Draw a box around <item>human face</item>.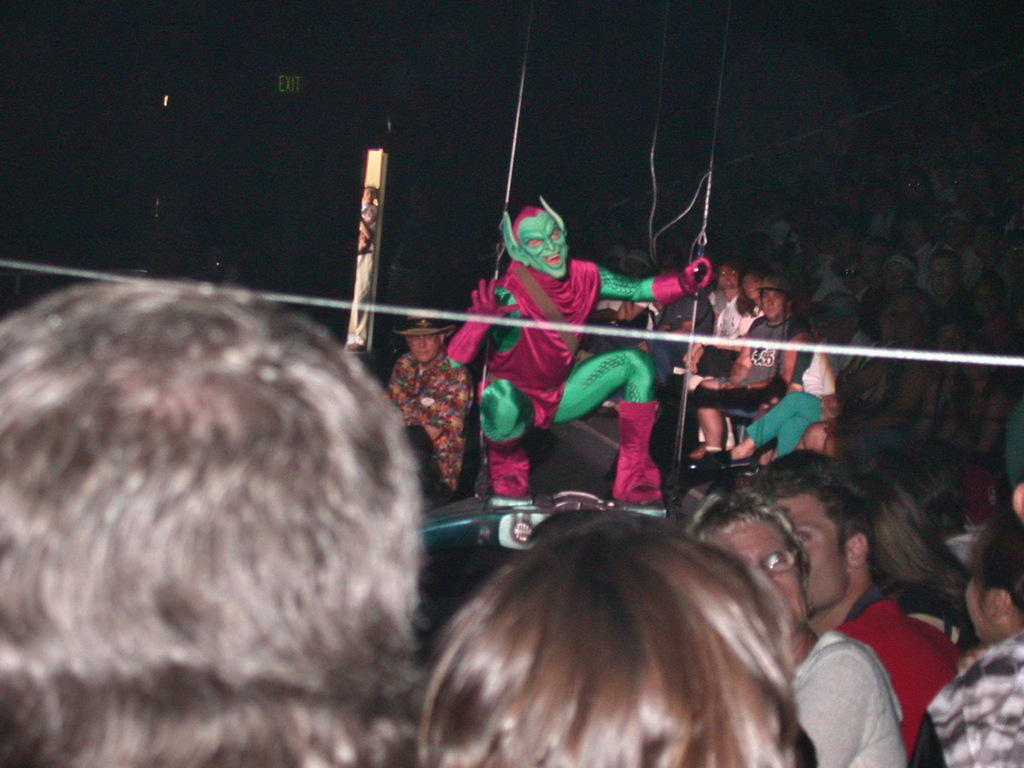
<bbox>928, 261, 958, 295</bbox>.
